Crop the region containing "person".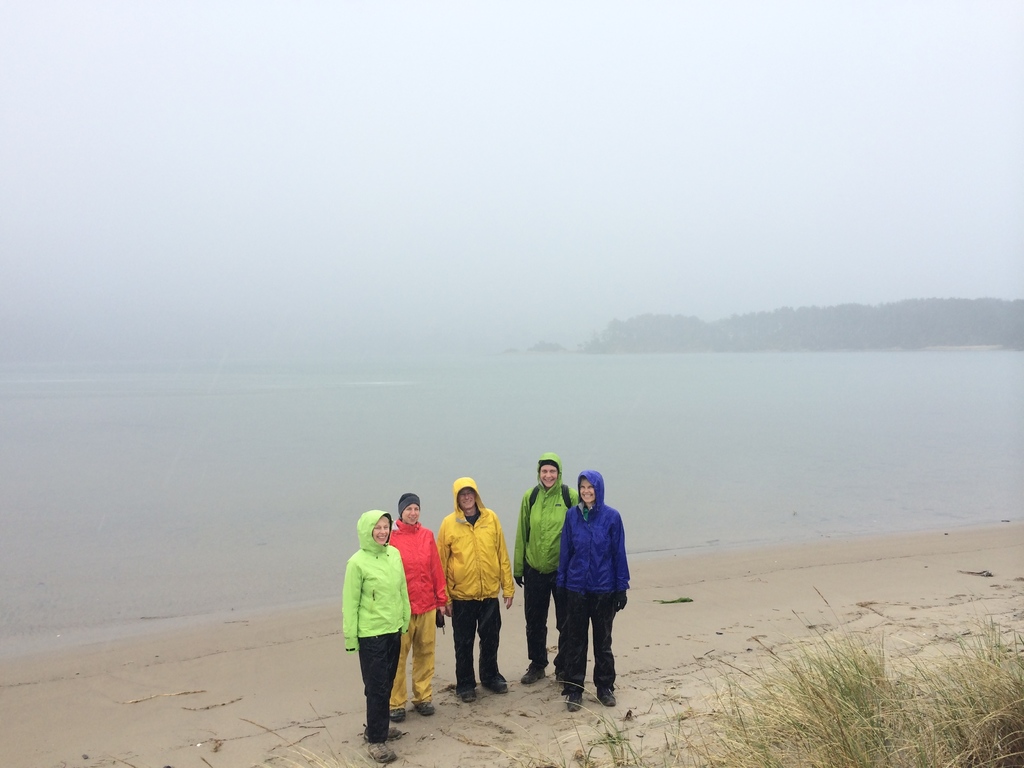
Crop region: 522:457:573:673.
